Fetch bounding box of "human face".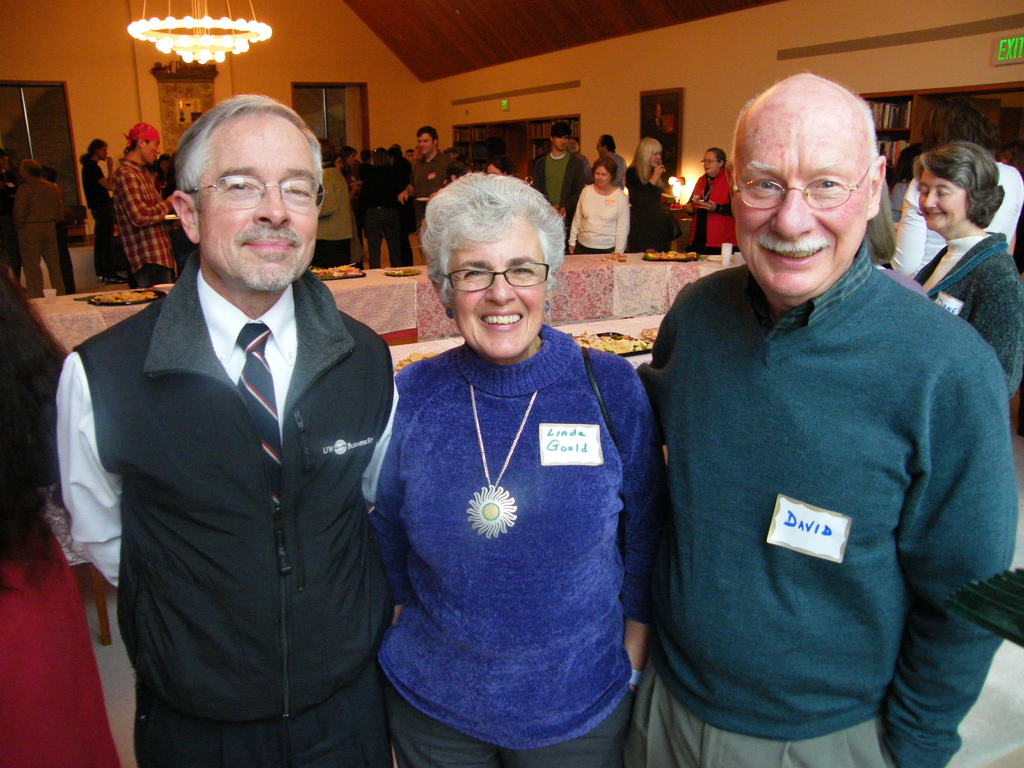
Bbox: [96, 144, 108, 161].
